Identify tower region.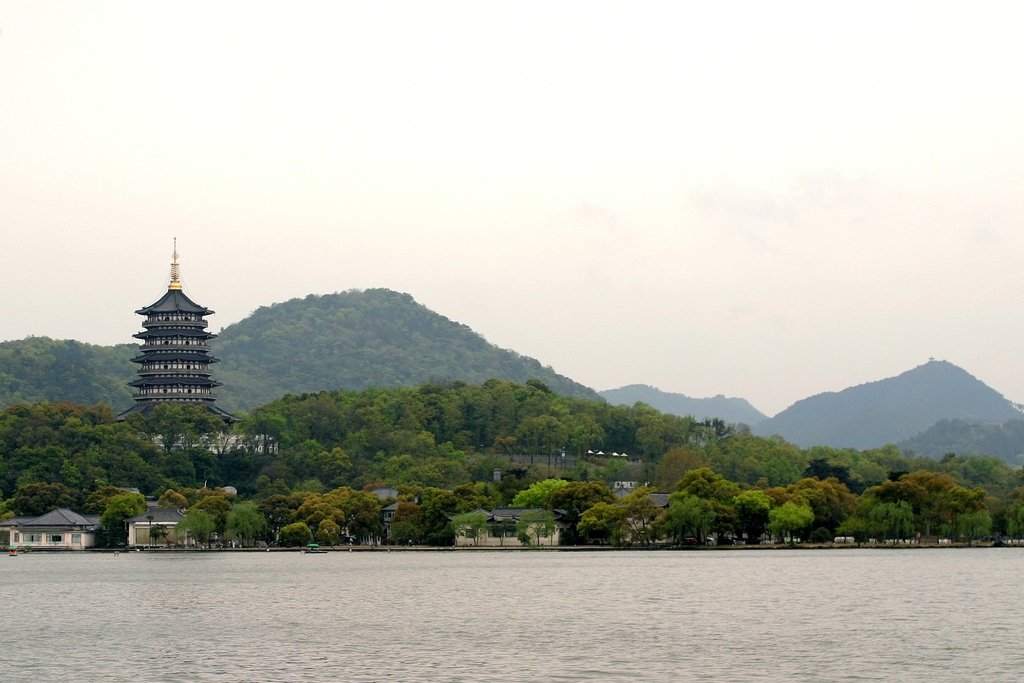
Region: [x1=145, y1=250, x2=207, y2=445].
